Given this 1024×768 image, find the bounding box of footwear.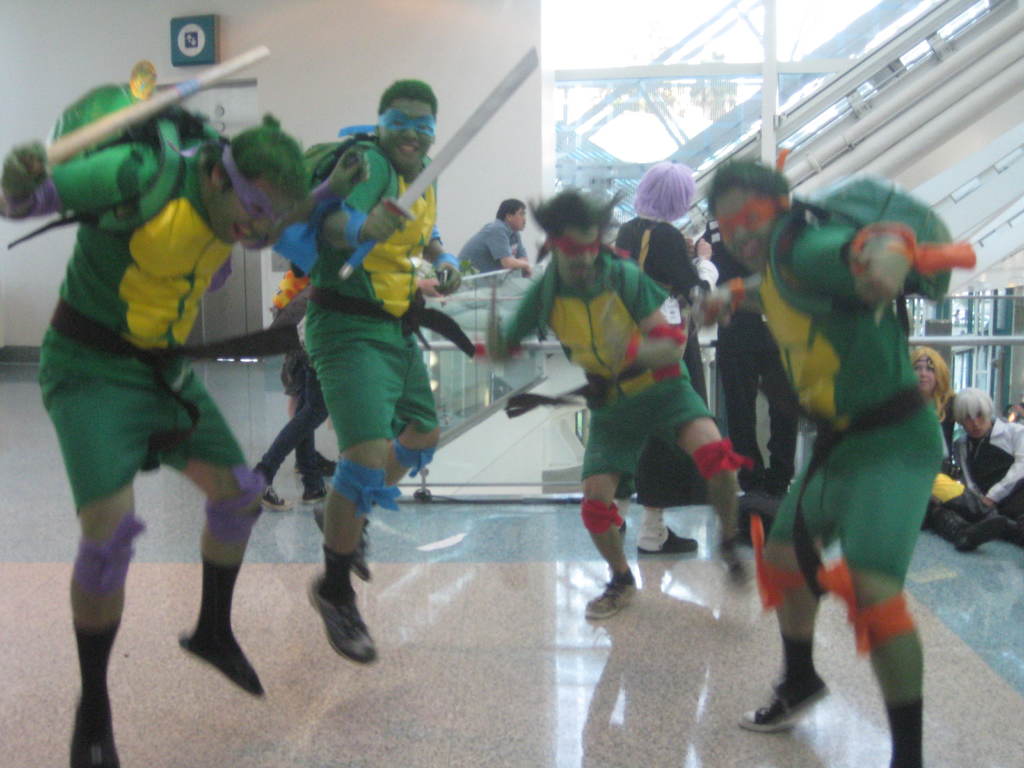
[173,631,269,699].
